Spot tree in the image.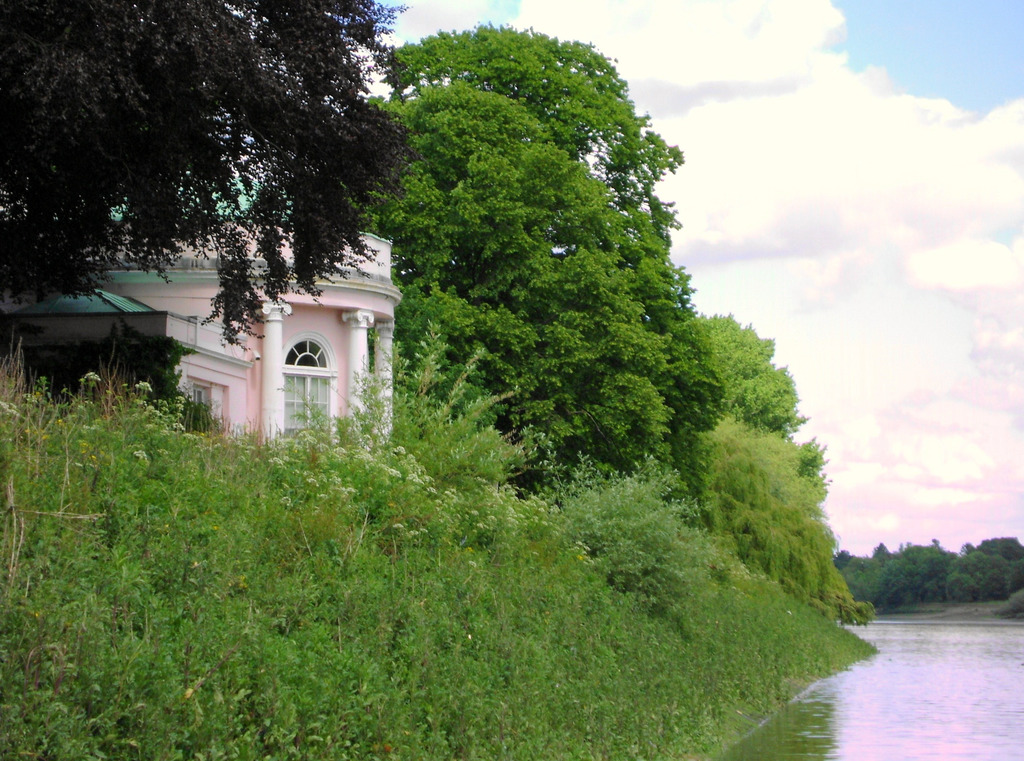
tree found at <box>696,306,801,441</box>.
